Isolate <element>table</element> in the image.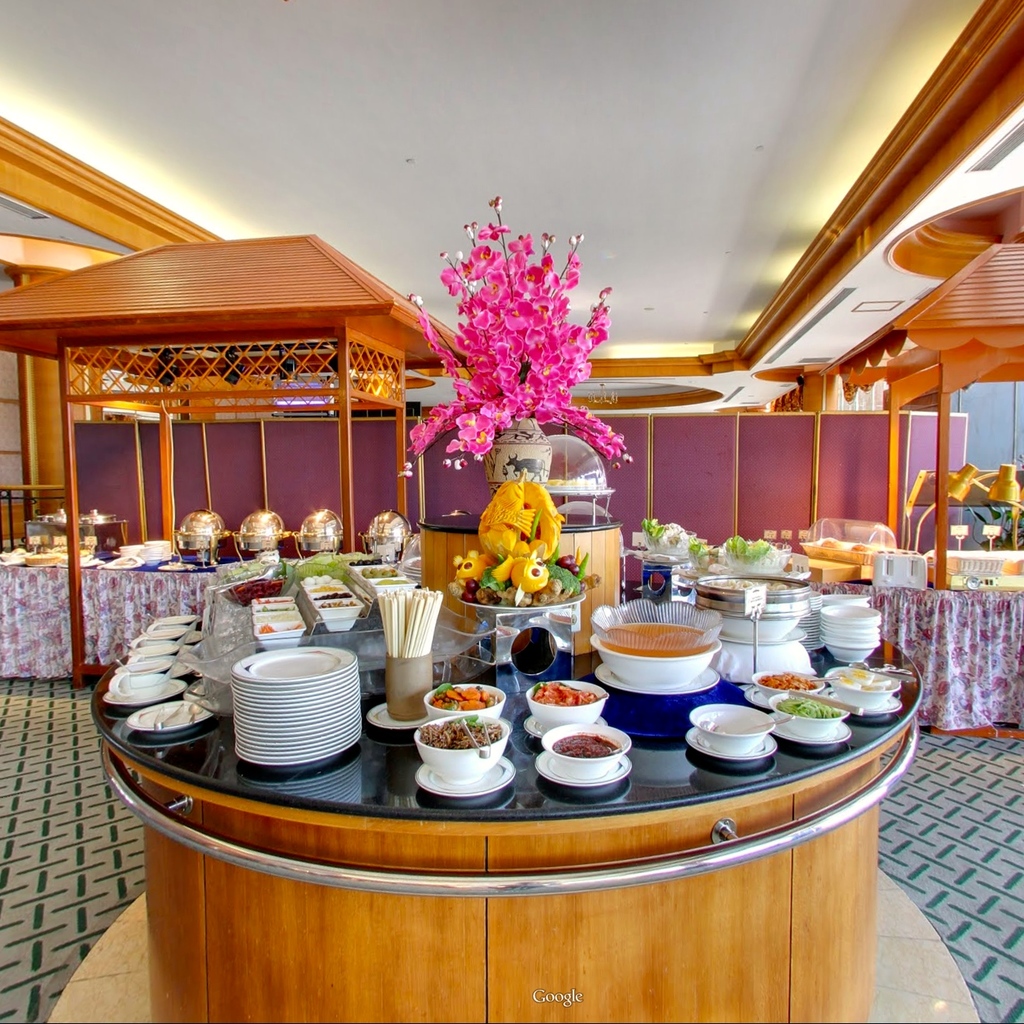
Isolated region: crop(149, 588, 887, 1012).
